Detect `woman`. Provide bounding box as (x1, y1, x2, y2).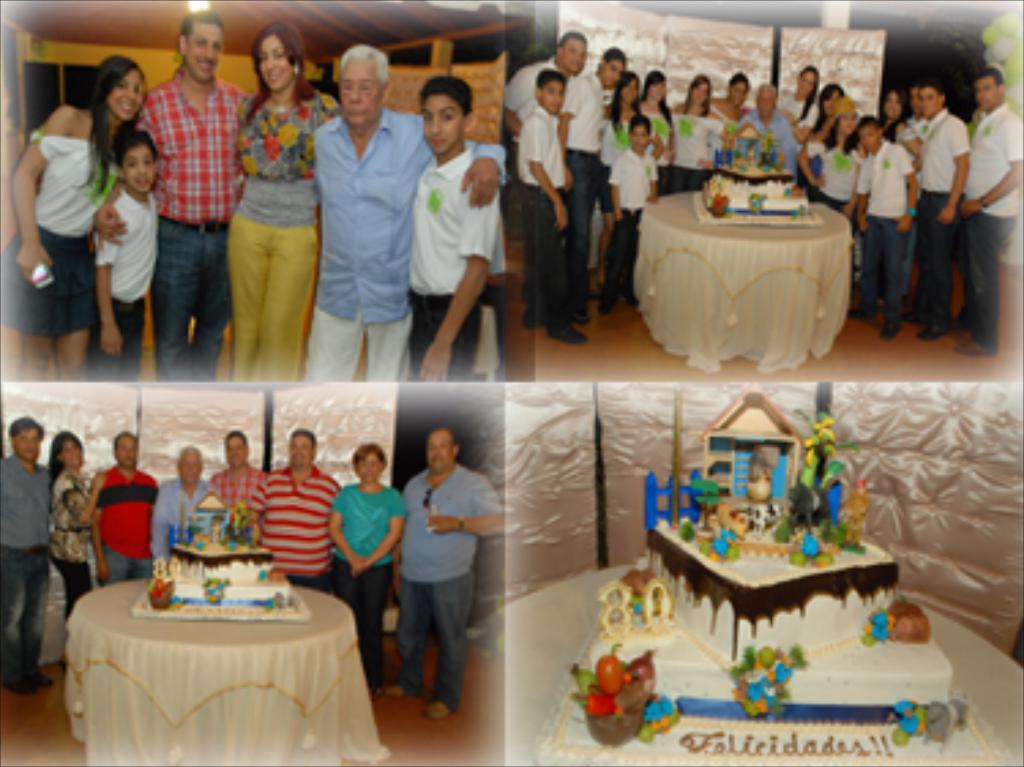
(677, 71, 735, 188).
